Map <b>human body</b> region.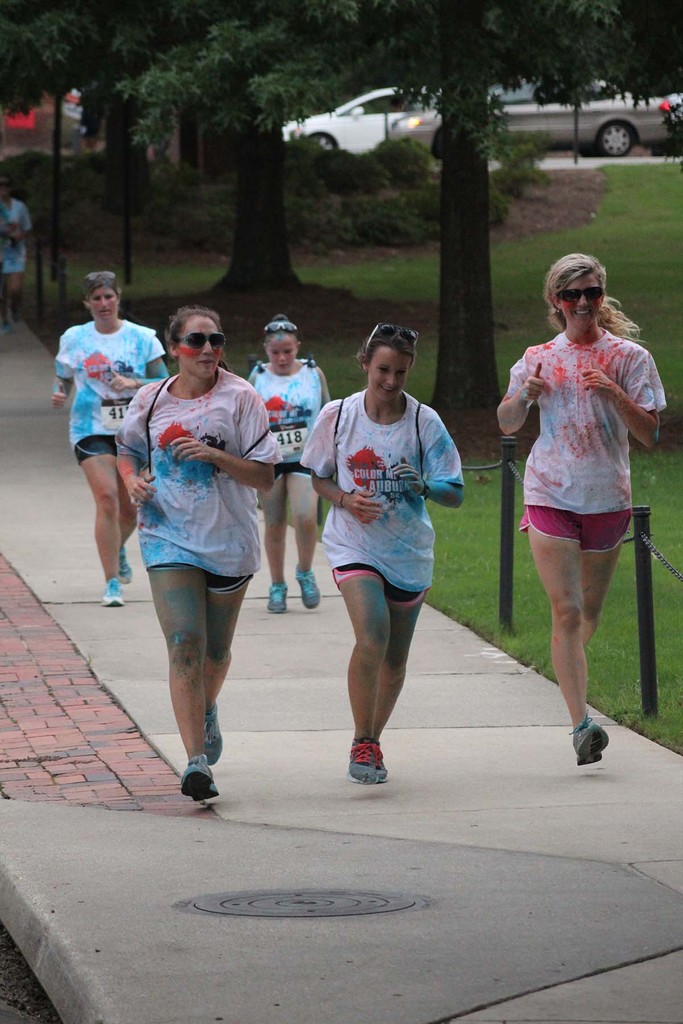
Mapped to [left=49, top=321, right=175, bottom=607].
